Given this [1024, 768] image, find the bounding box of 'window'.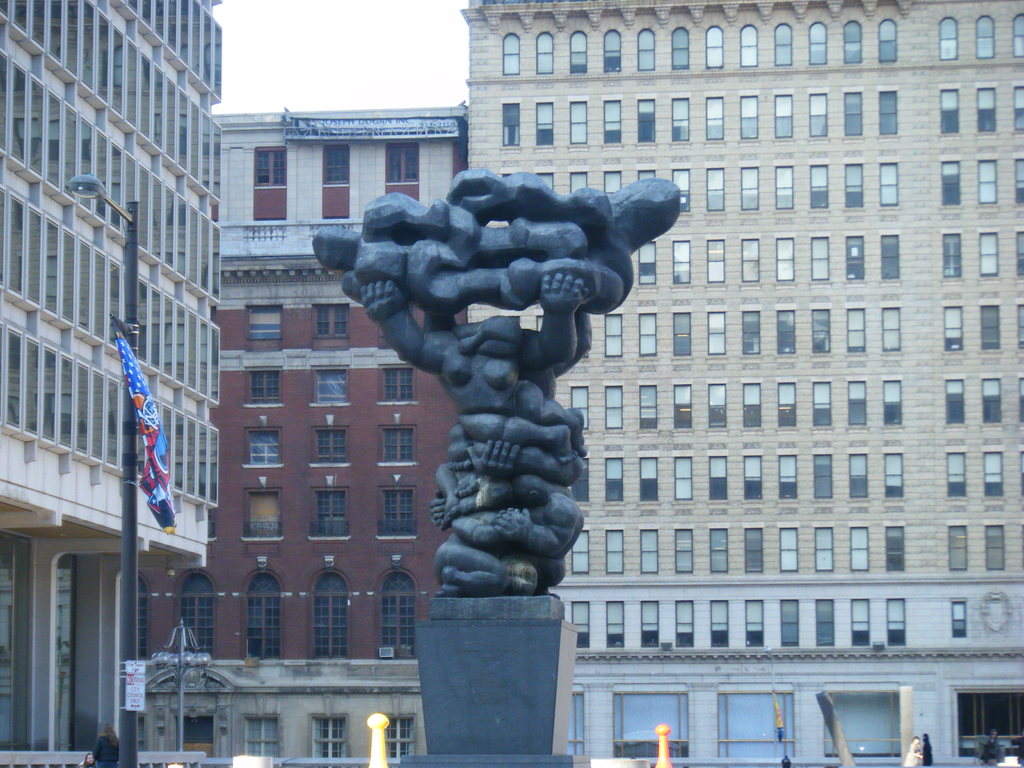
pyautogui.locateOnScreen(533, 99, 554, 148).
